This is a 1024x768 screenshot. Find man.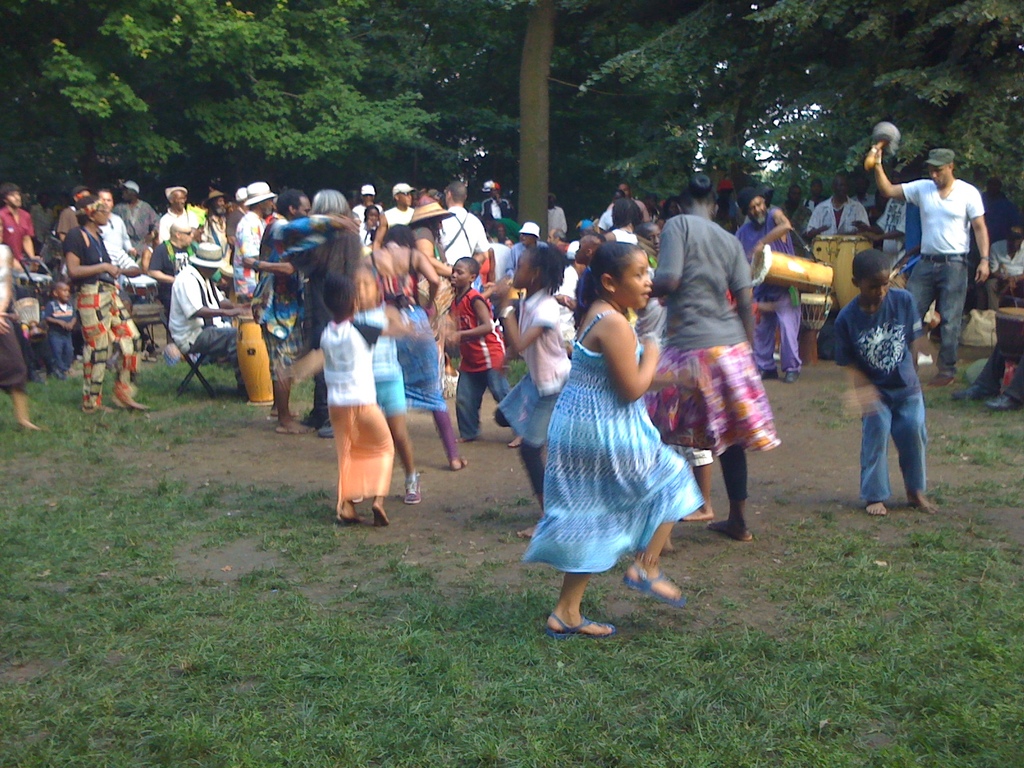
Bounding box: 152 223 203 302.
